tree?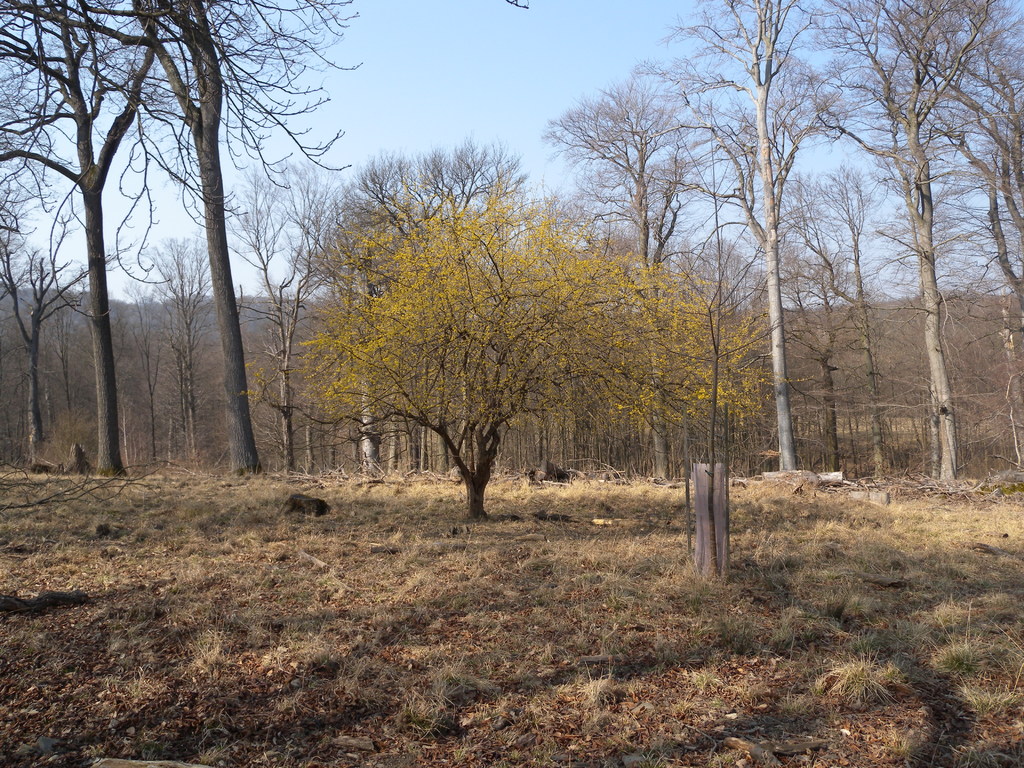
(x1=209, y1=151, x2=364, y2=472)
